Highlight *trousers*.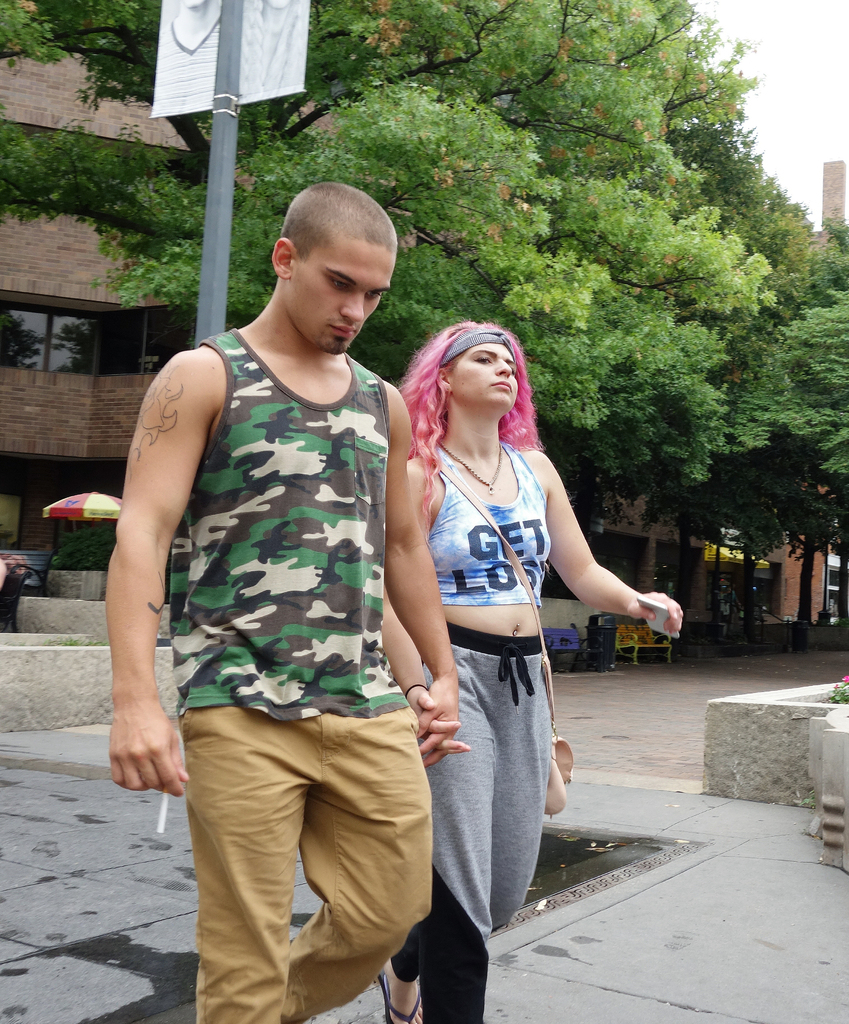
Highlighted region: 188, 734, 451, 970.
